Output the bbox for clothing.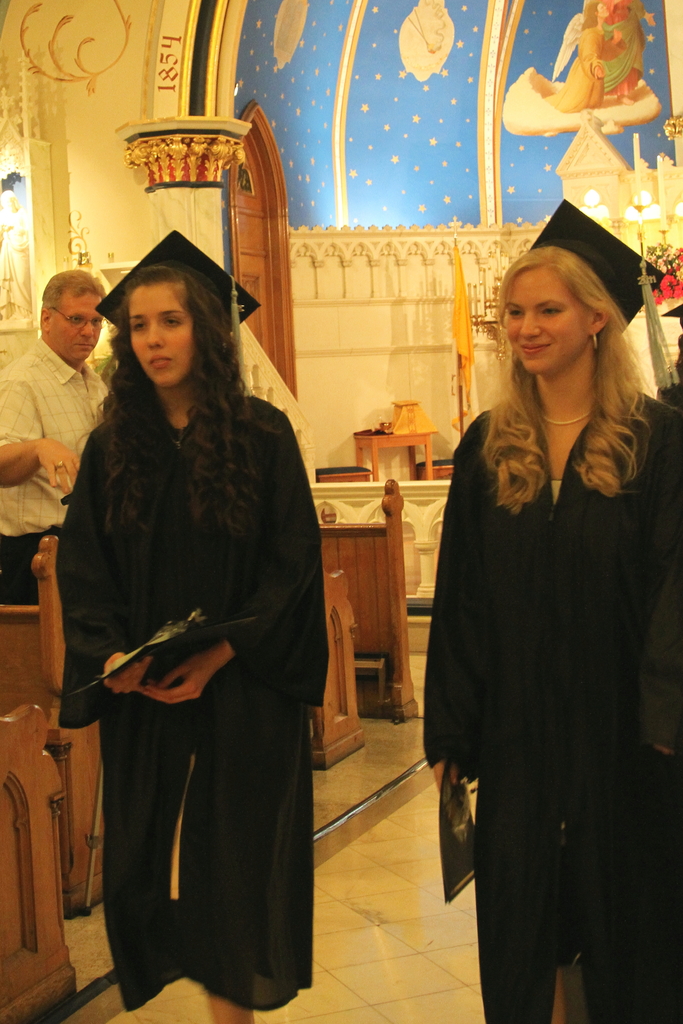
l=655, t=354, r=682, b=410.
